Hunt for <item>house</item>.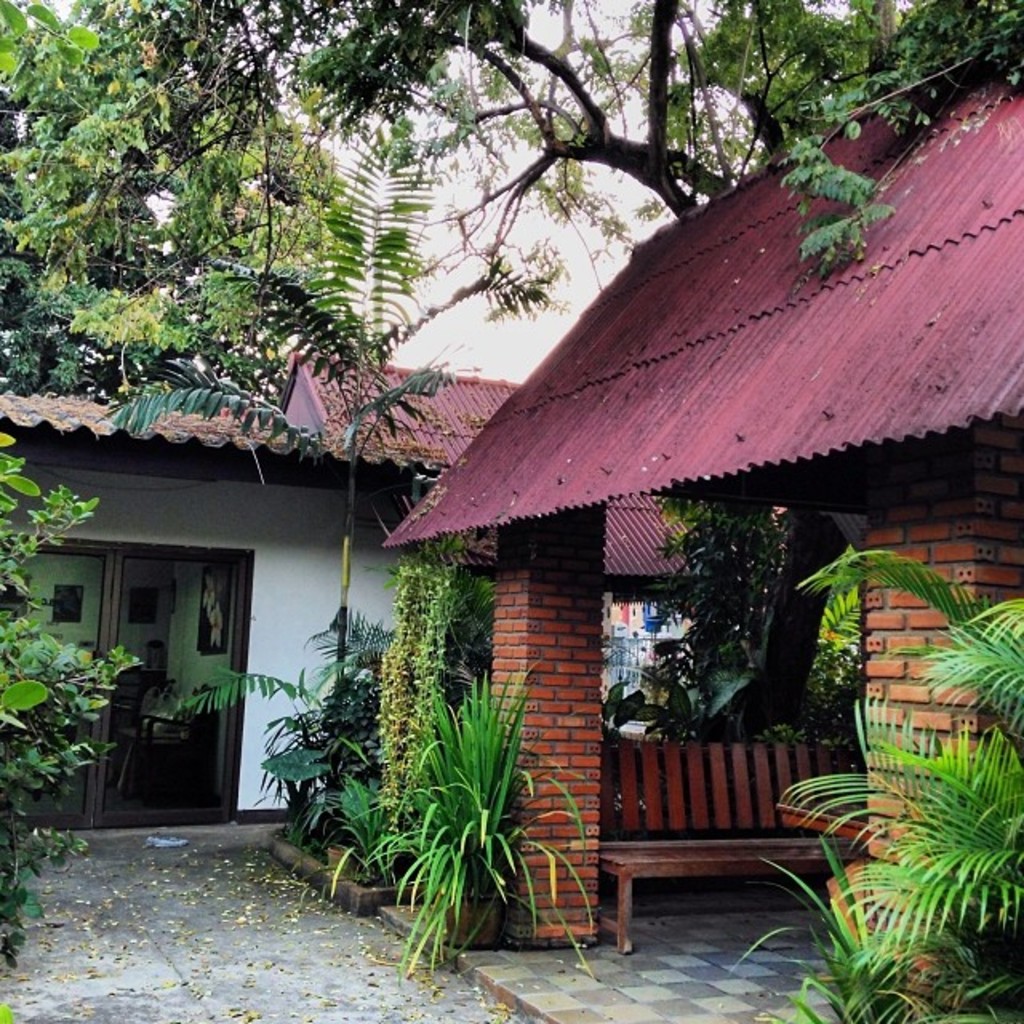
Hunted down at x1=0, y1=358, x2=648, y2=802.
